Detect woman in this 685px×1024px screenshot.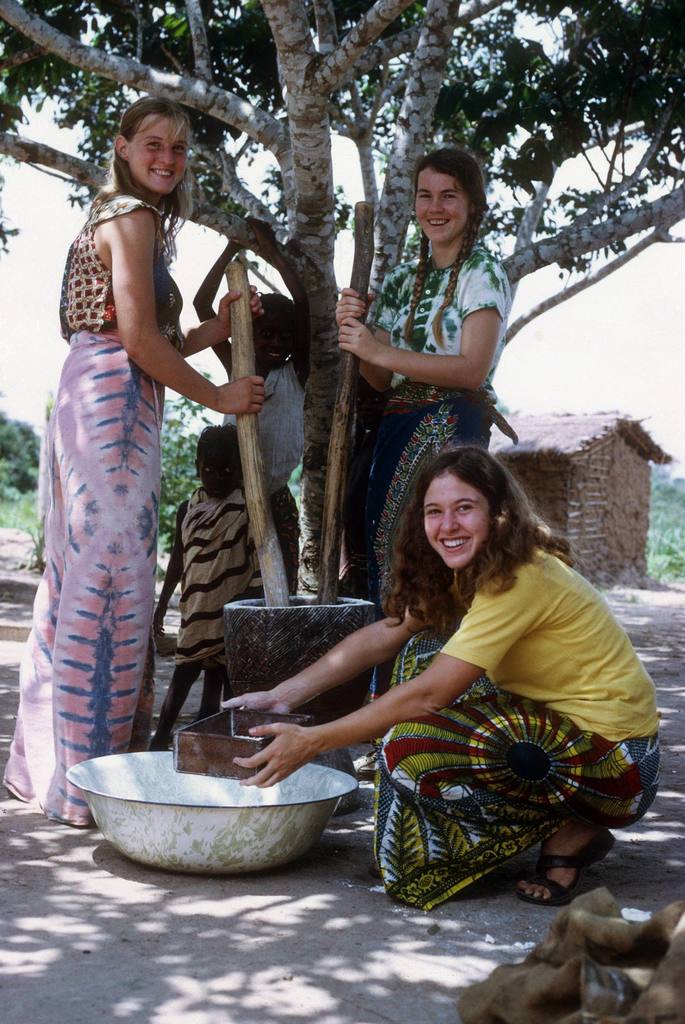
Detection: detection(0, 93, 268, 837).
